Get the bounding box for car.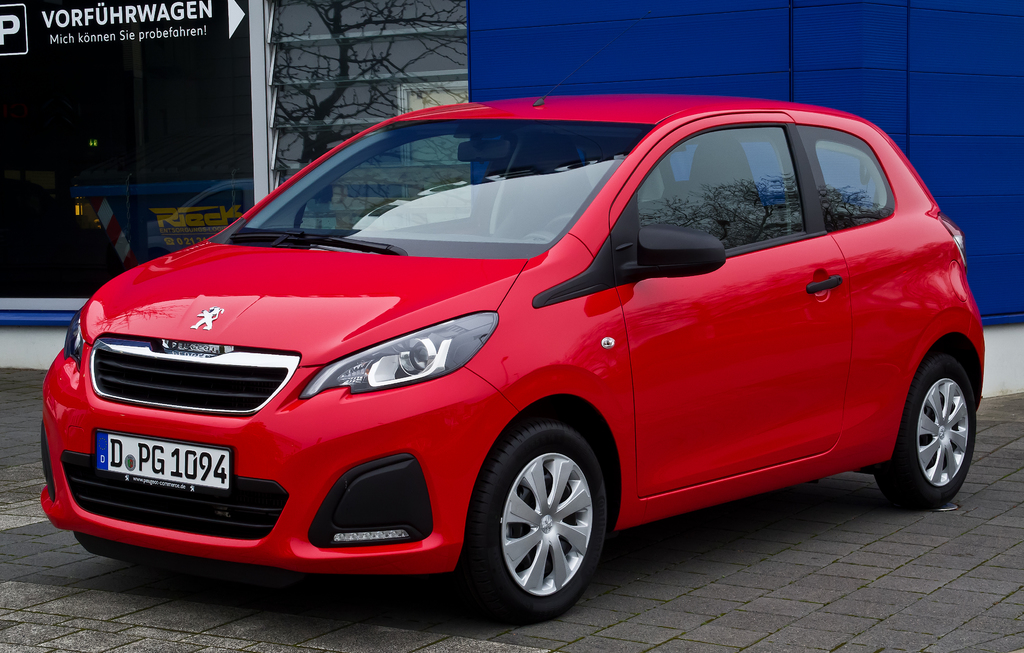
x1=40, y1=92, x2=986, y2=629.
